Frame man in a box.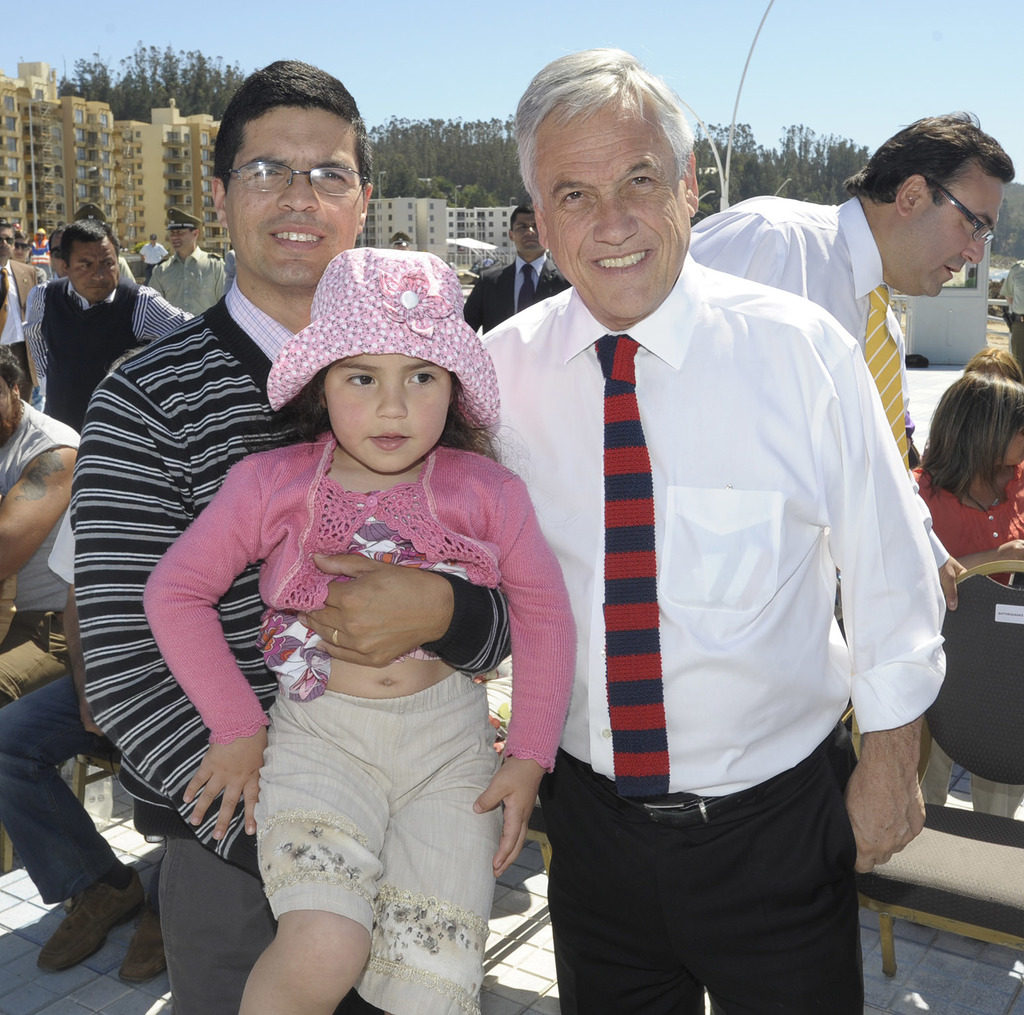
<box>67,56,512,1014</box>.
